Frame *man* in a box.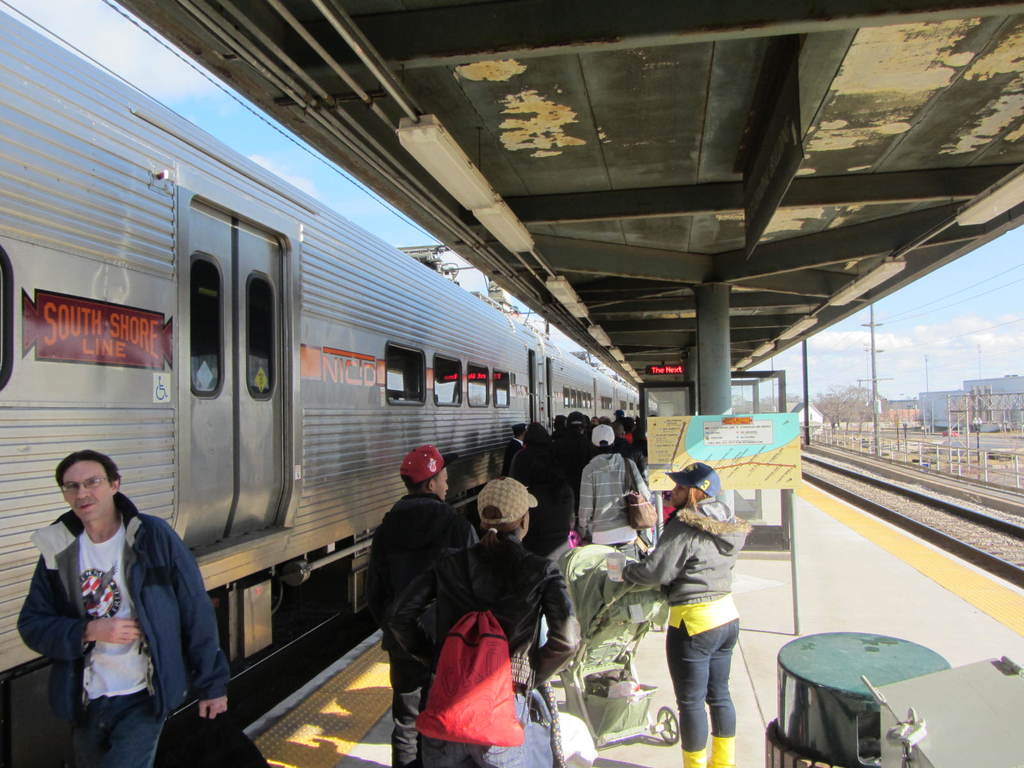
{"left": 12, "top": 428, "right": 231, "bottom": 755}.
